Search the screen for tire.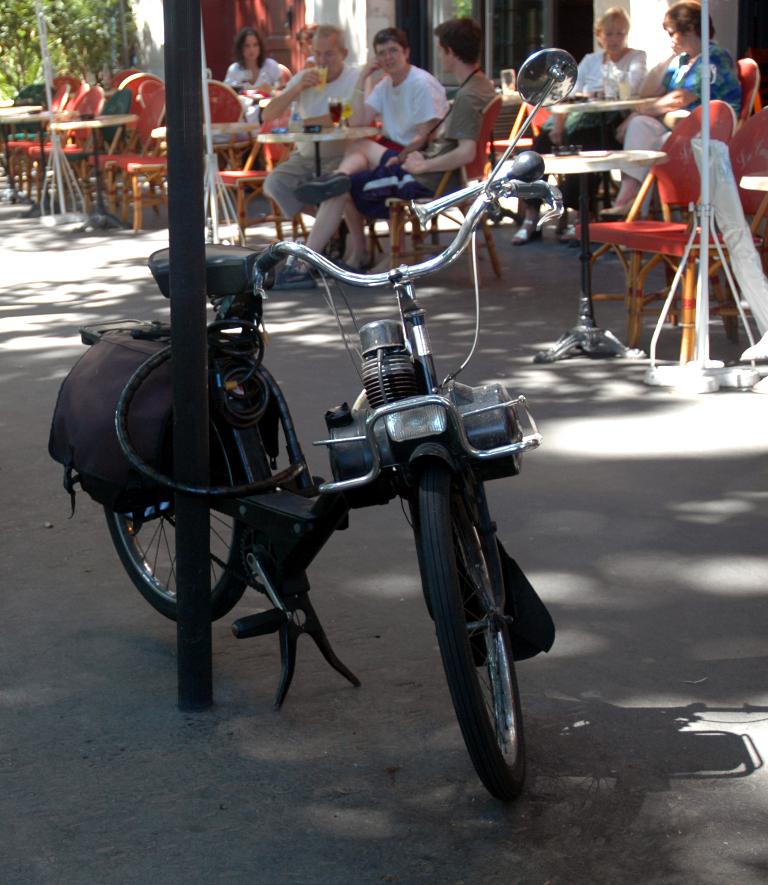
Found at <bbox>418, 520, 532, 800</bbox>.
